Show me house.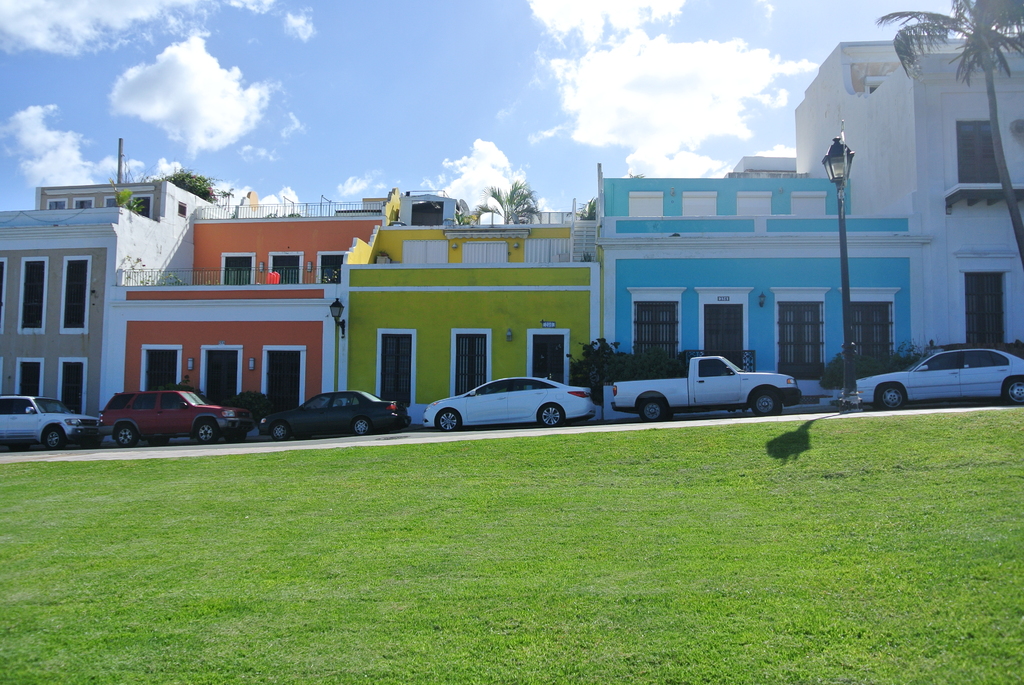
house is here: bbox=(335, 191, 600, 427).
